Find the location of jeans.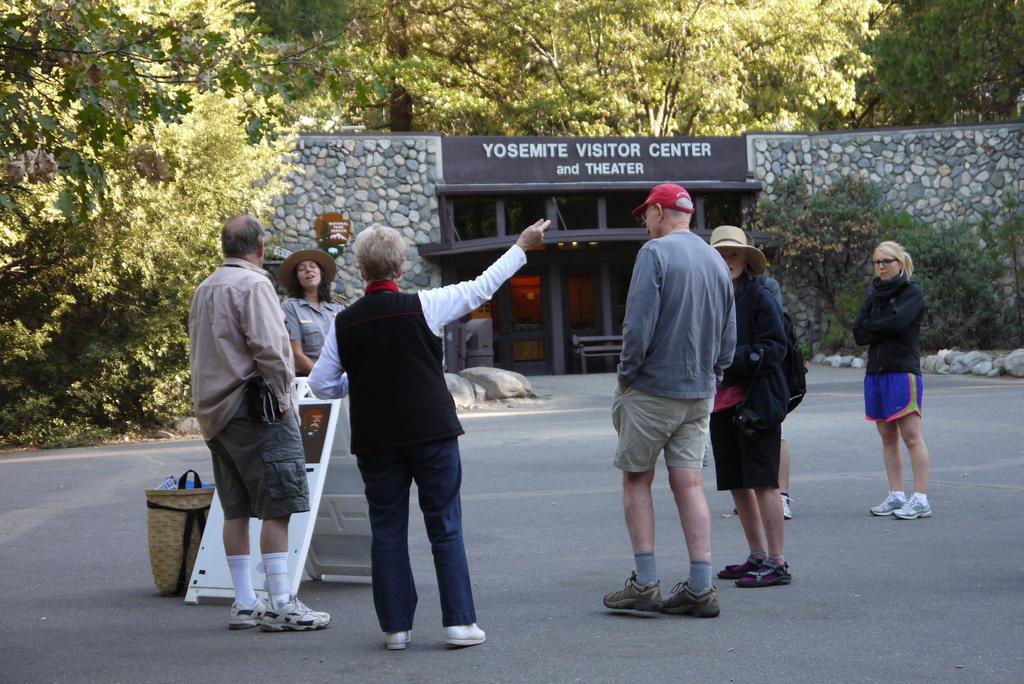
Location: 207 415 319 523.
